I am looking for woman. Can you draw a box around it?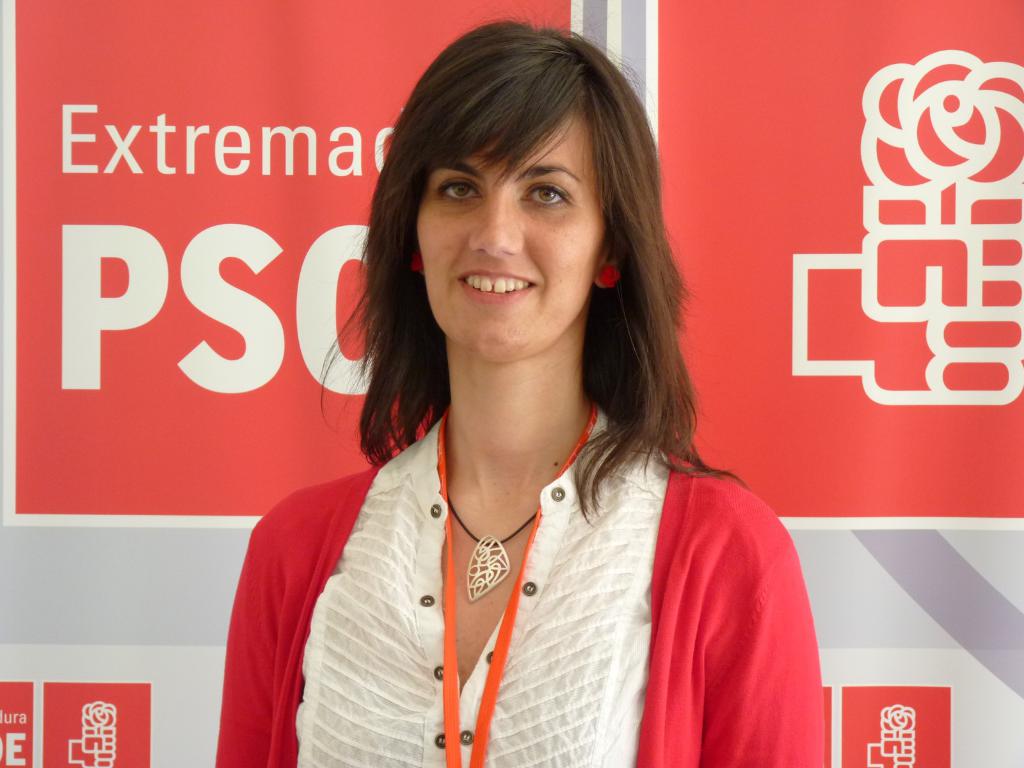
Sure, the bounding box is <bbox>212, 13, 828, 767</bbox>.
